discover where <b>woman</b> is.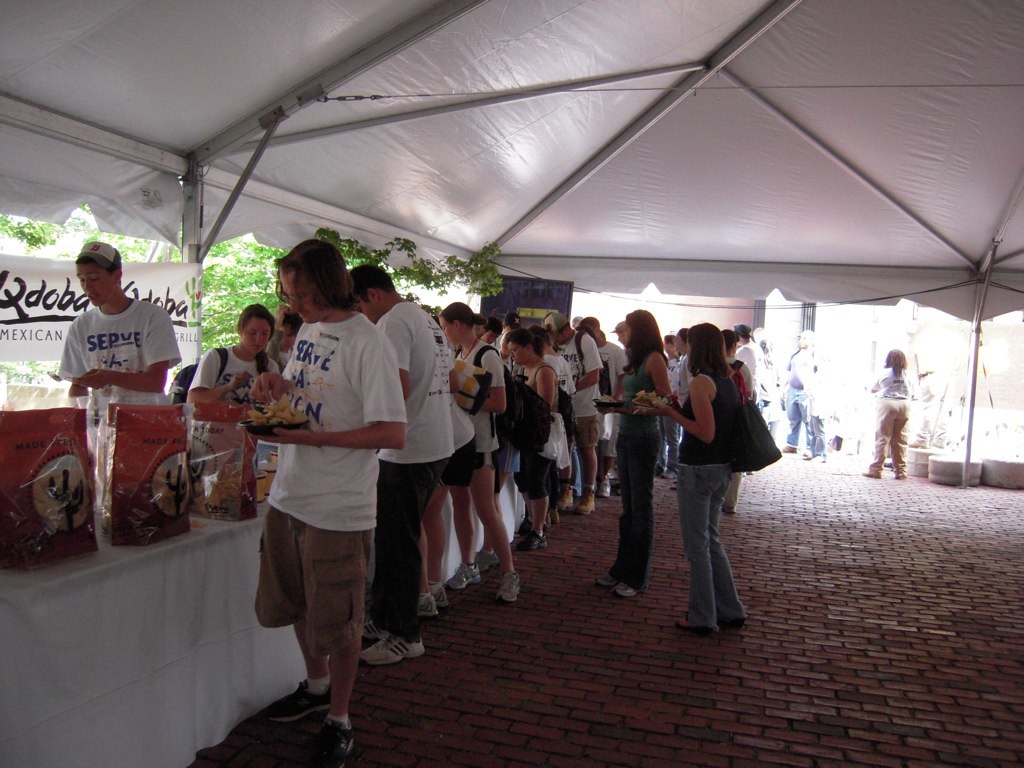
Discovered at (641,319,747,632).
